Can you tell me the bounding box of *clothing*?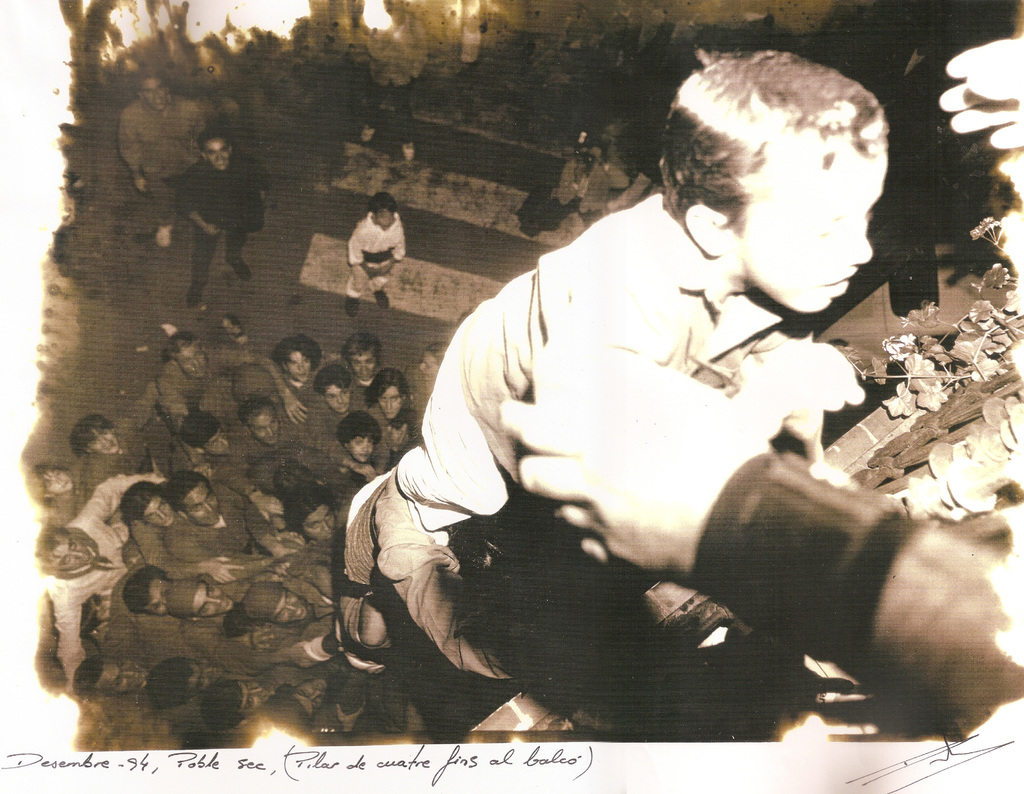
box(347, 213, 404, 296).
